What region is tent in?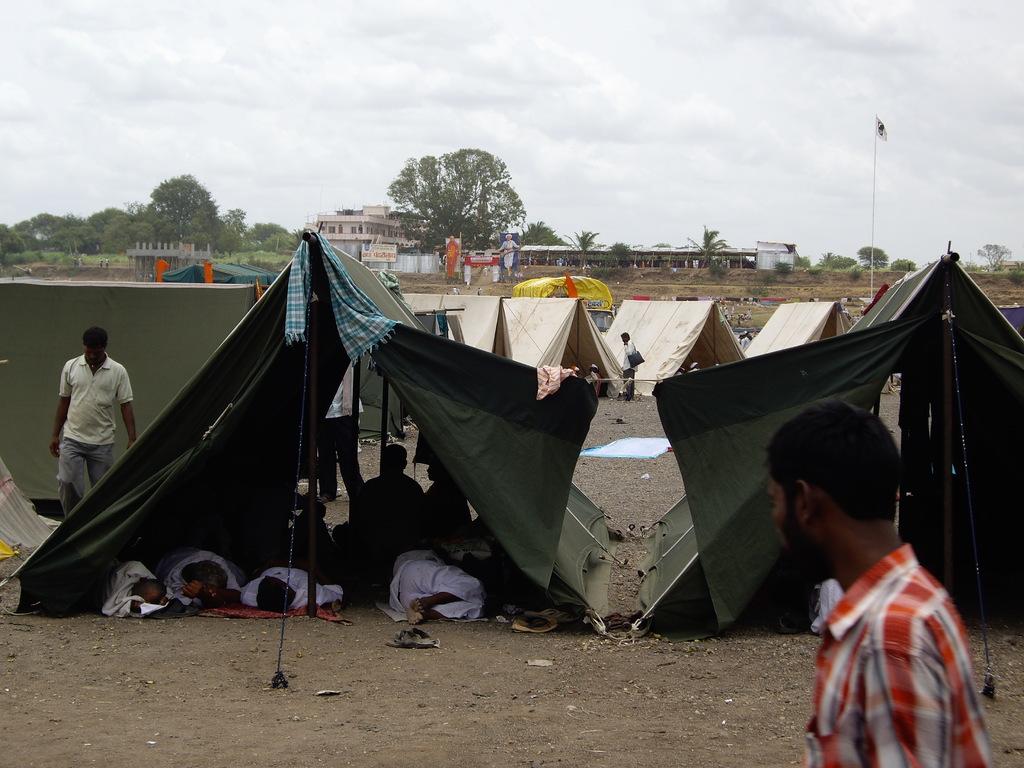
152,265,273,291.
